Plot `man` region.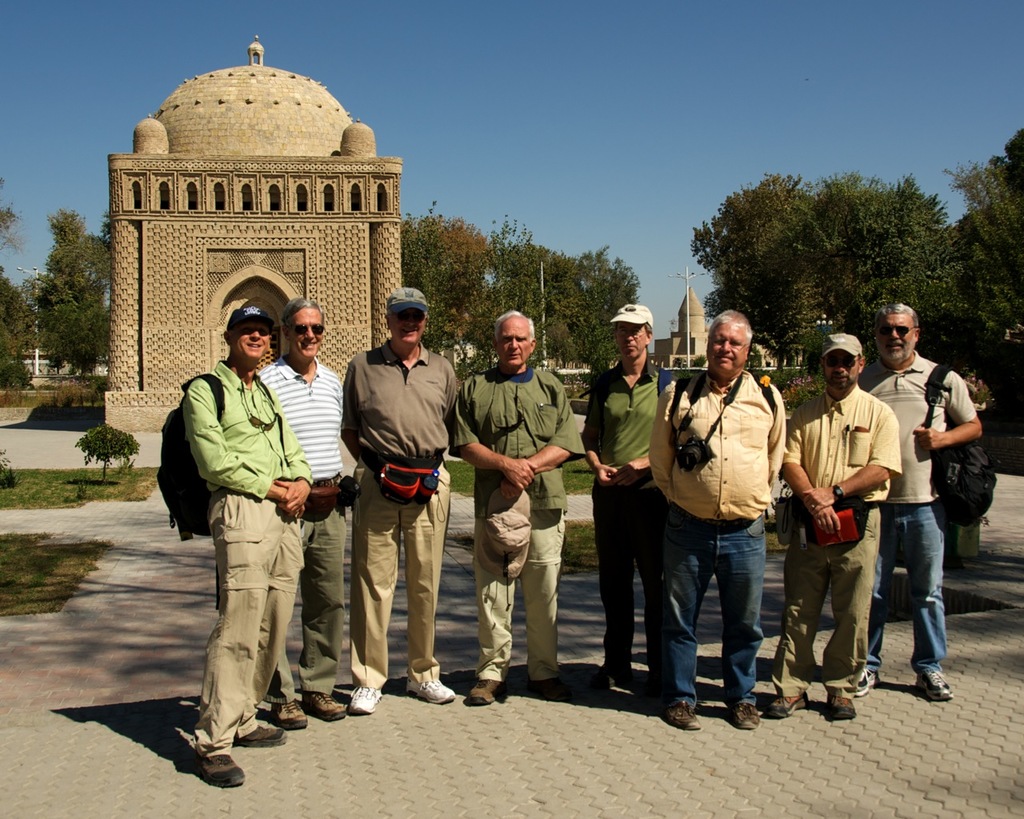
Plotted at 762, 333, 899, 720.
